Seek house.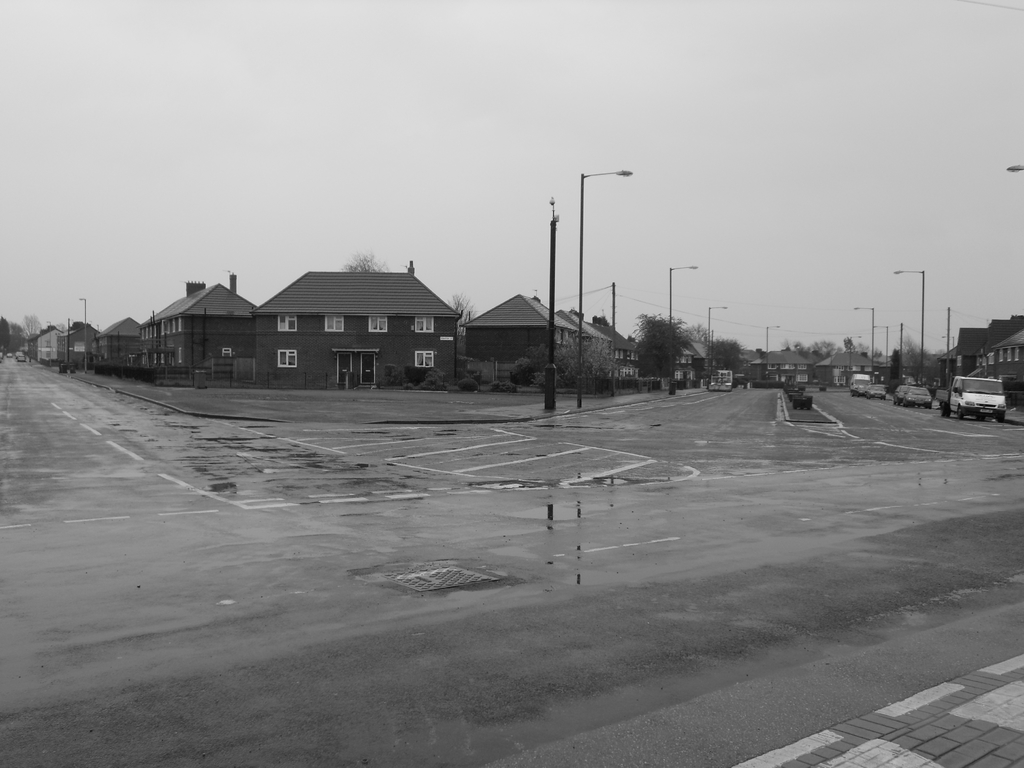
pyautogui.locateOnScreen(458, 297, 579, 381).
